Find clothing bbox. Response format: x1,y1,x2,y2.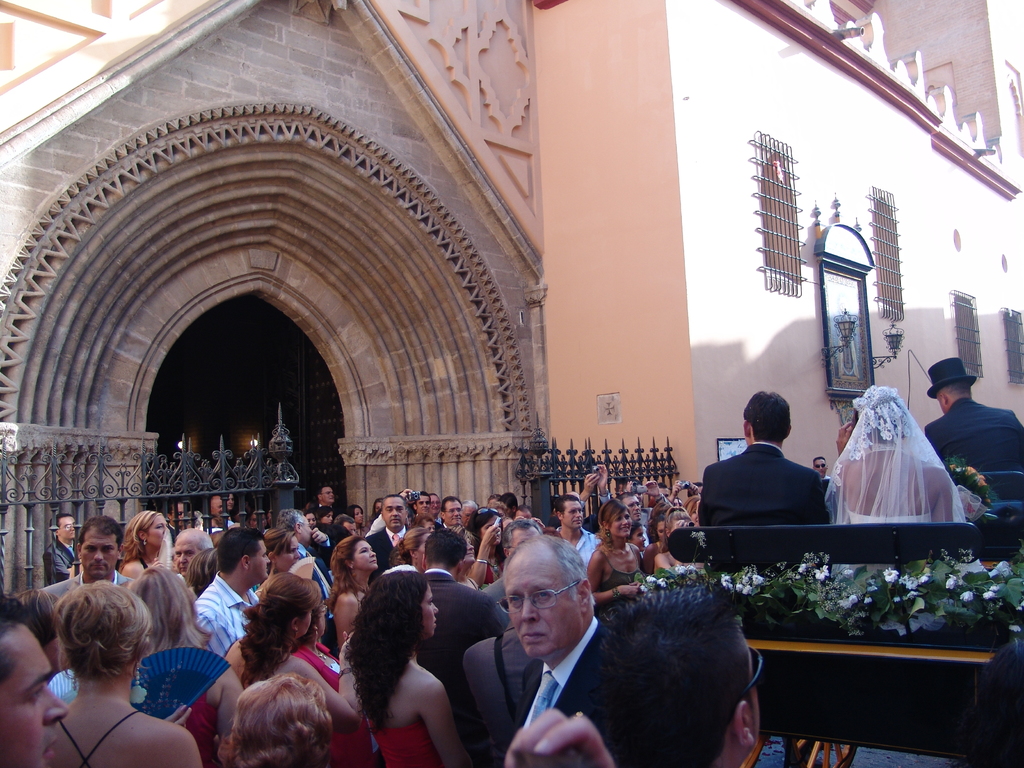
925,395,1021,473.
